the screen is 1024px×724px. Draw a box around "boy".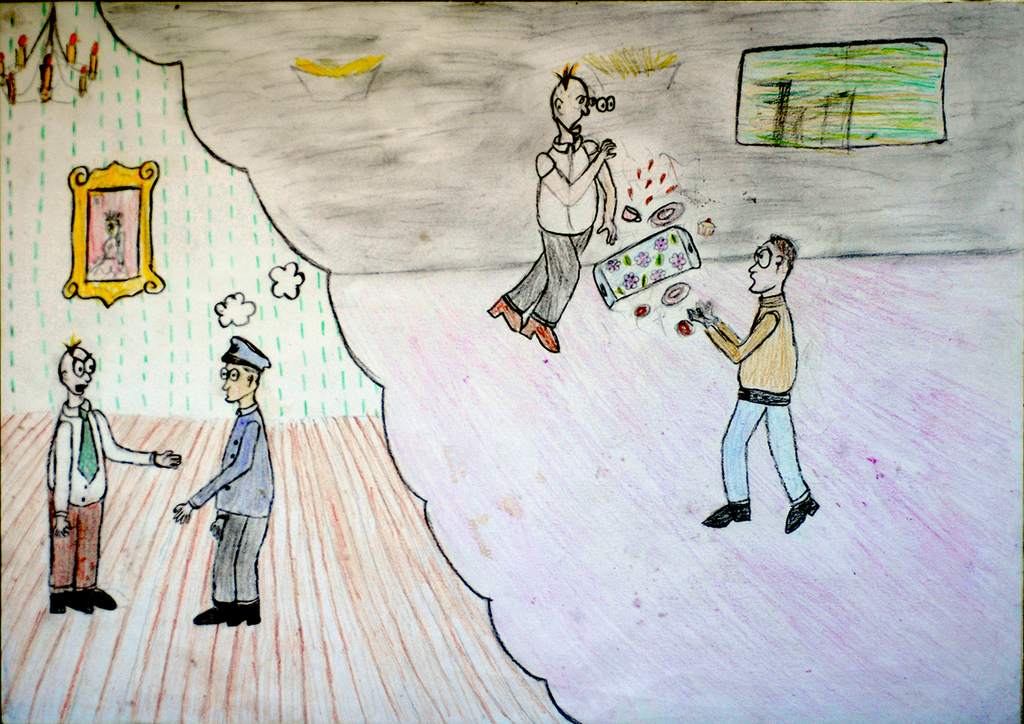
(39, 339, 187, 618).
